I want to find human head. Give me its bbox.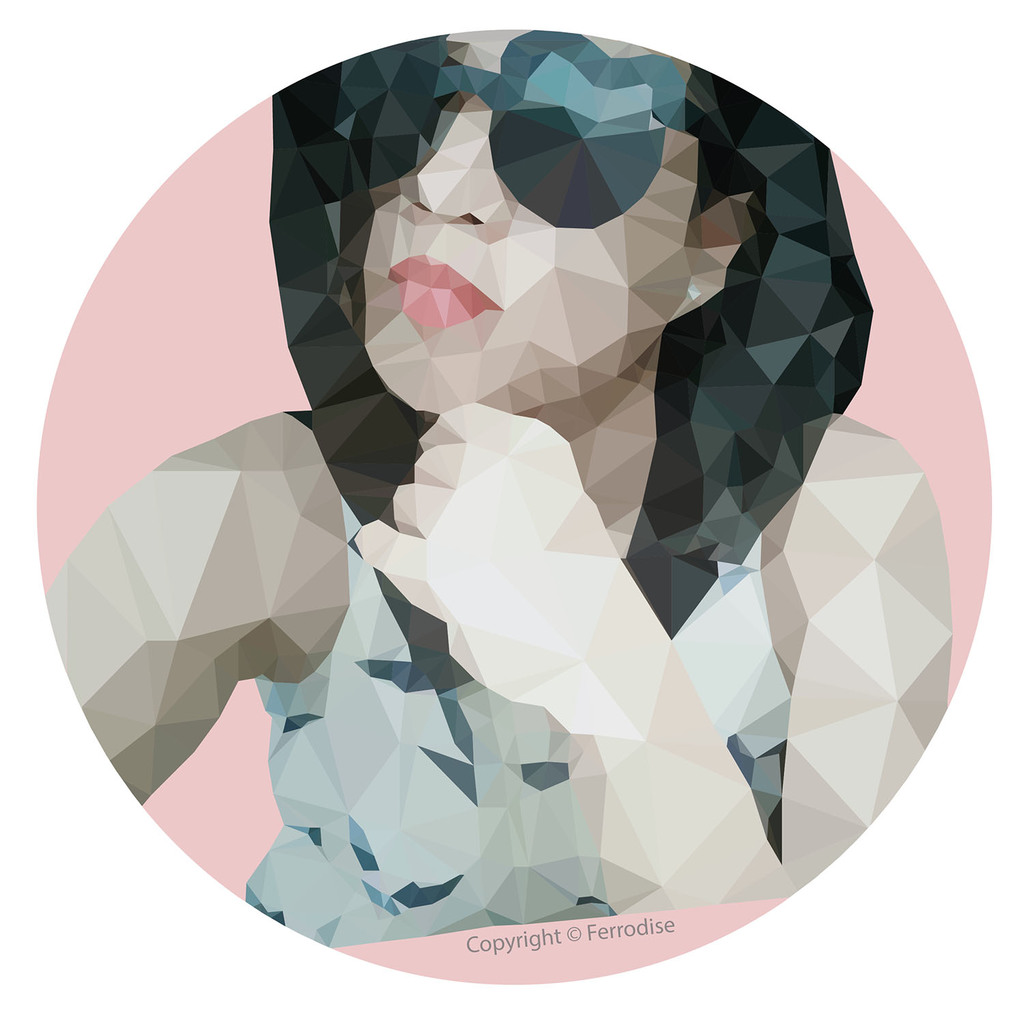
{"x1": 272, "y1": 16, "x2": 829, "y2": 436}.
